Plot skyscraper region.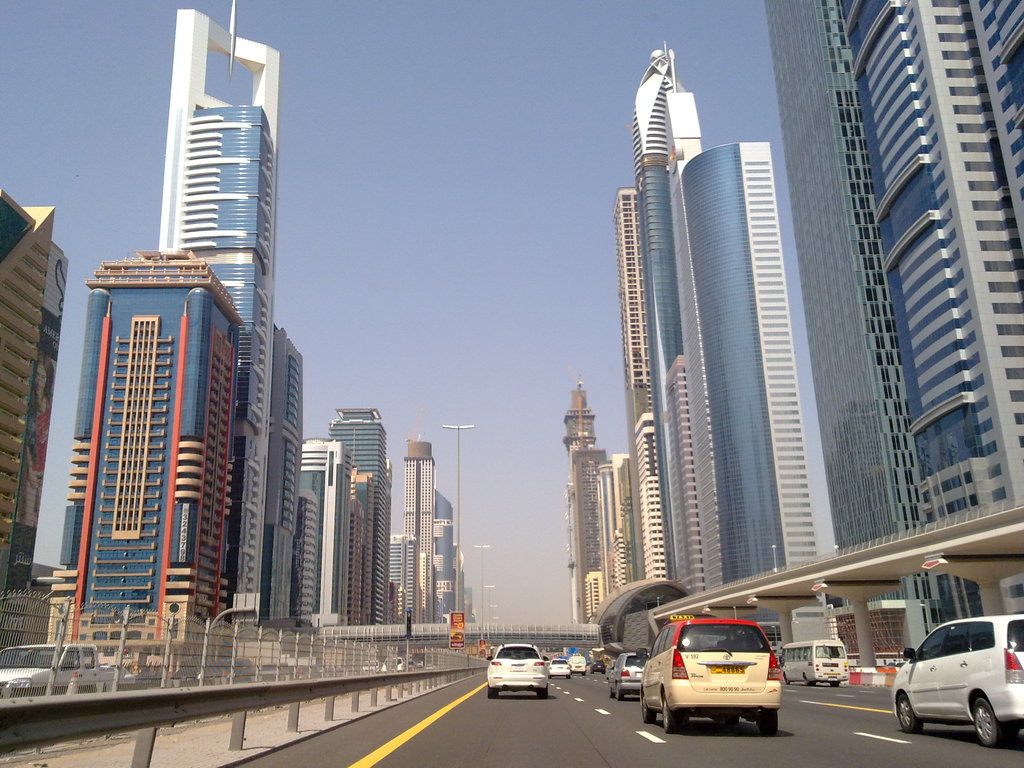
Plotted at bbox=(762, 0, 1023, 547).
